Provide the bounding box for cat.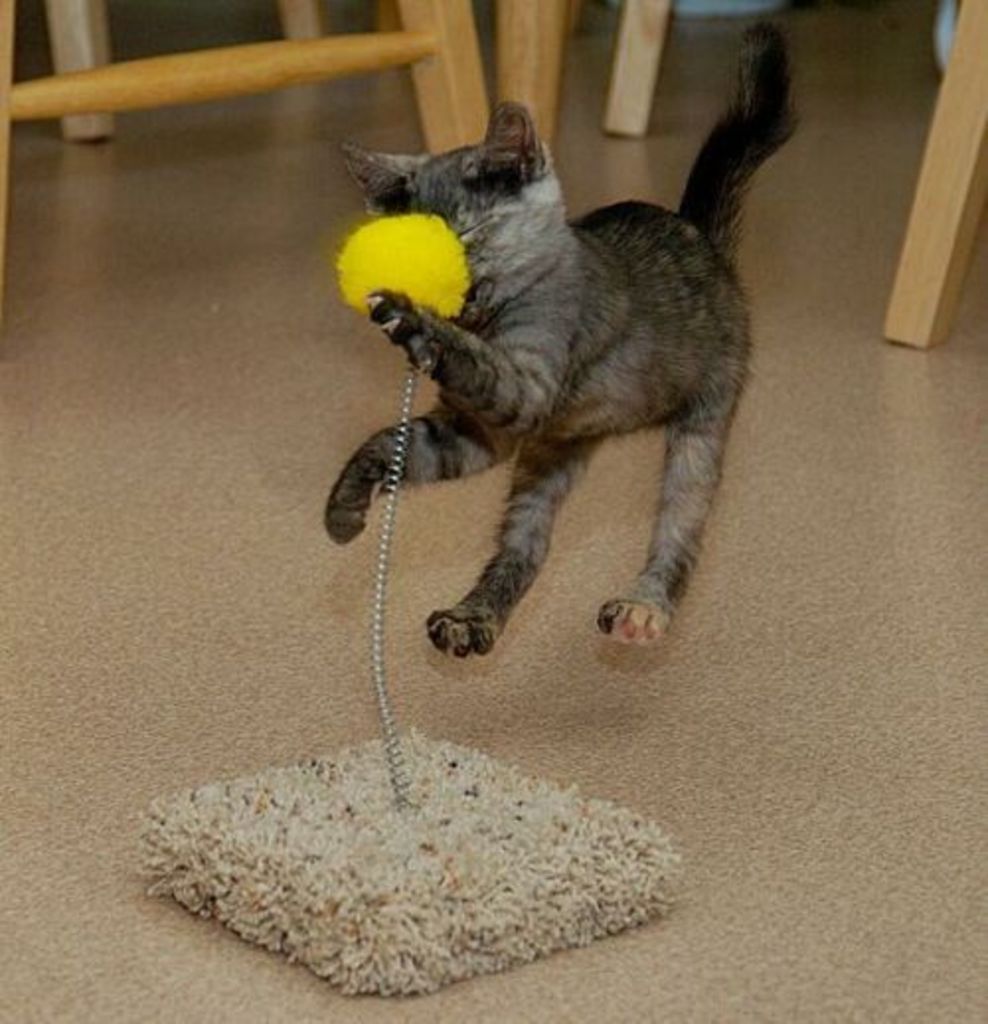
bbox=[312, 18, 838, 666].
